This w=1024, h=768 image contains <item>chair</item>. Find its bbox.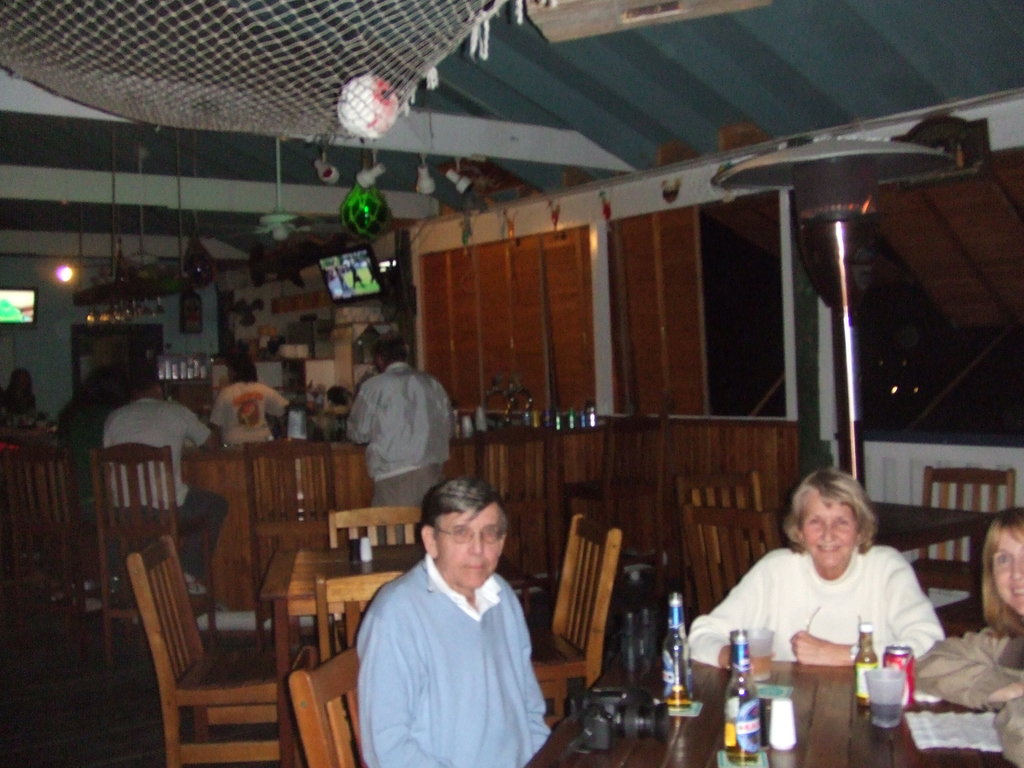
0 444 111 646.
